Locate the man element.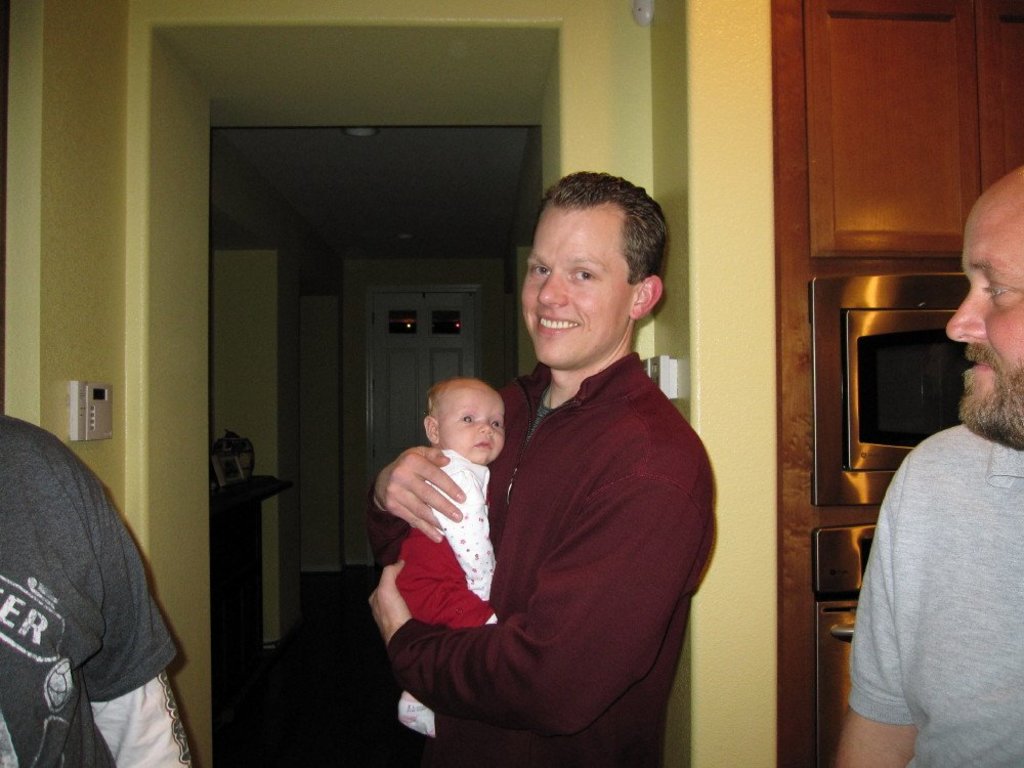
Element bbox: box=[0, 412, 191, 767].
